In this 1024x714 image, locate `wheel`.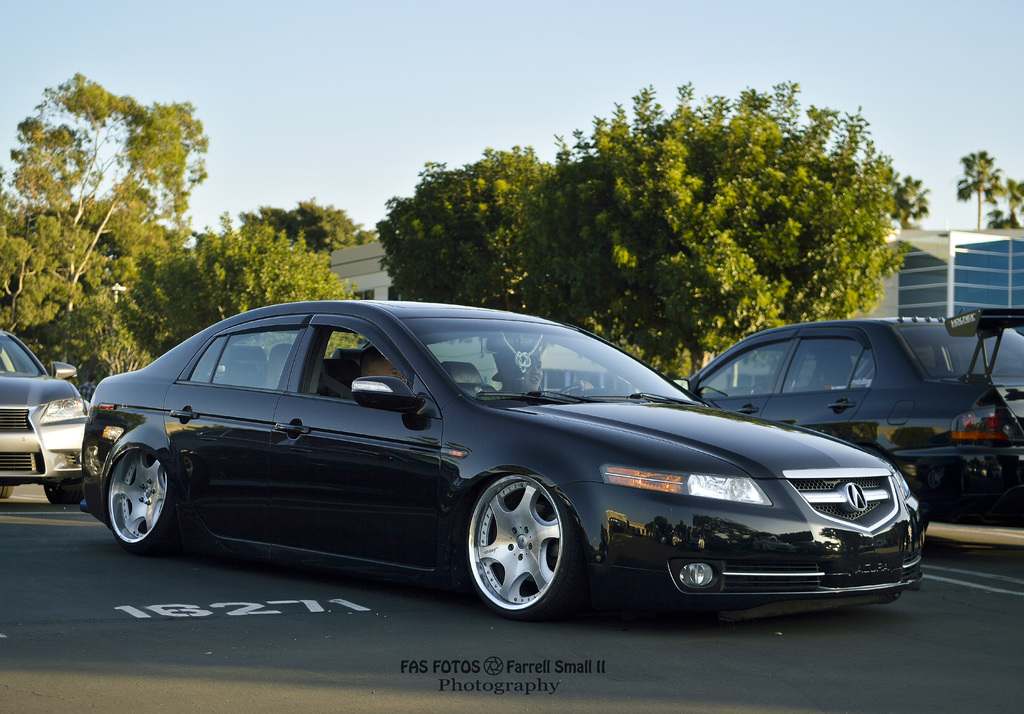
Bounding box: rect(749, 384, 765, 397).
